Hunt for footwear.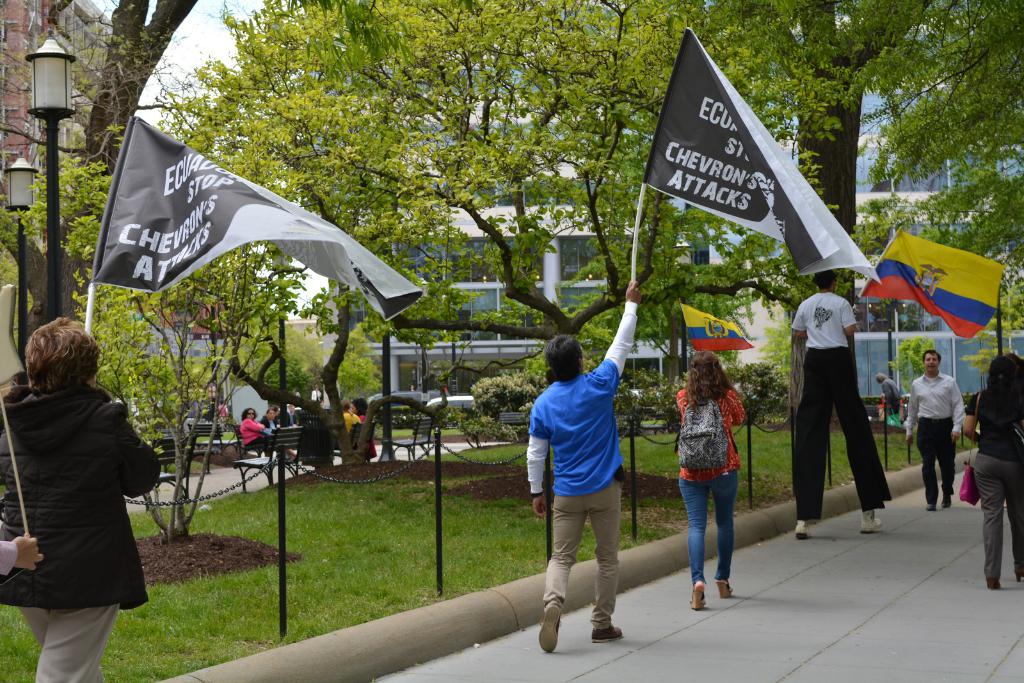
Hunted down at rect(717, 578, 733, 599).
